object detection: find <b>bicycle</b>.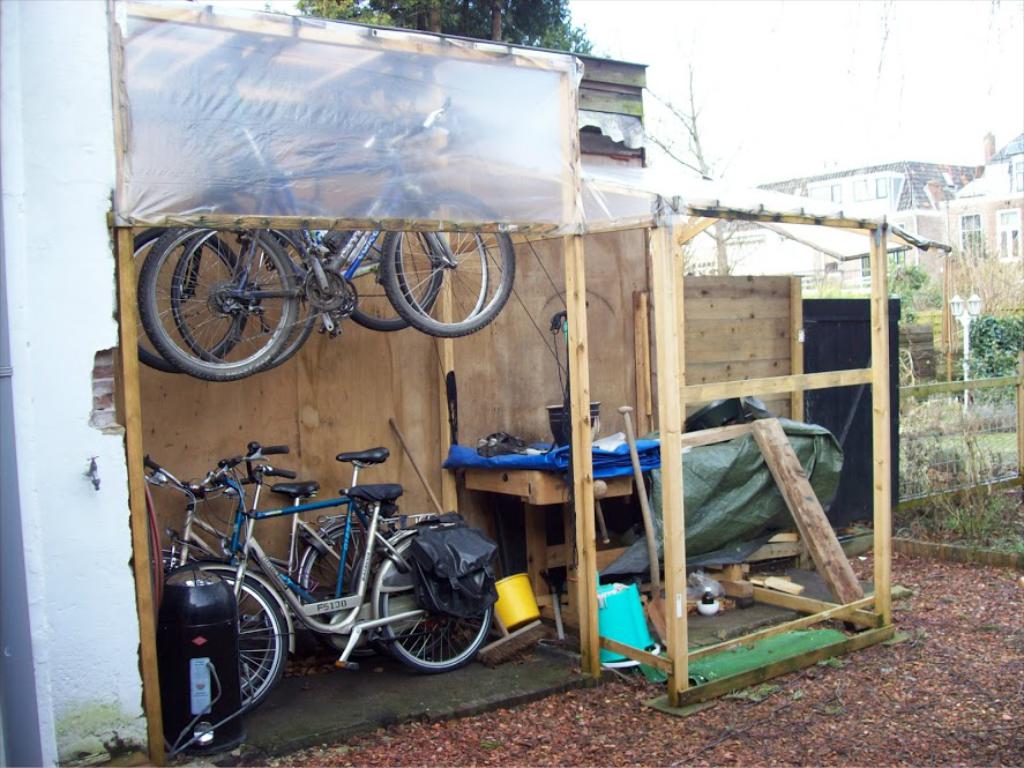
bbox=(117, 122, 439, 373).
